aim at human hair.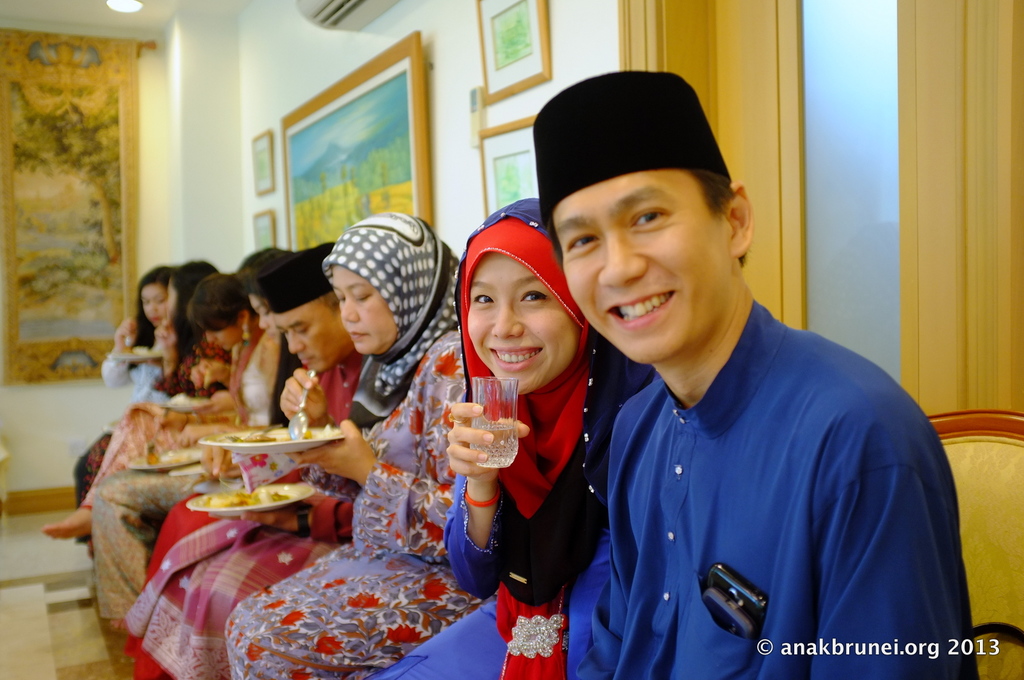
Aimed at [319, 290, 335, 318].
